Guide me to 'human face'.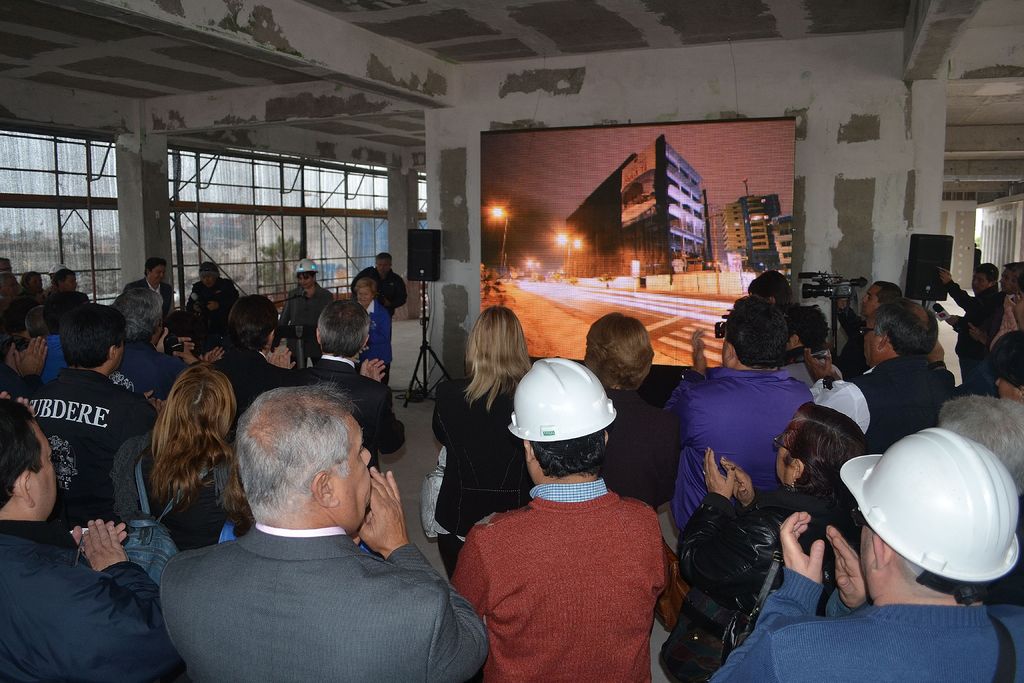
Guidance: box=[149, 263, 164, 283].
